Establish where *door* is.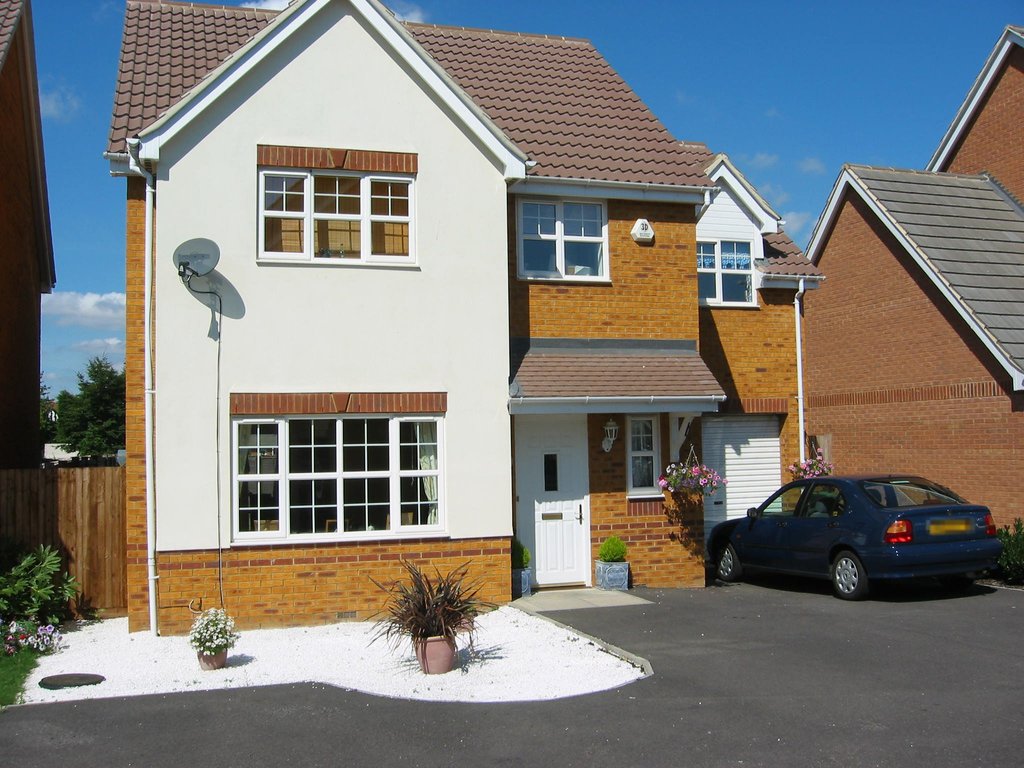
Established at box(527, 451, 596, 585).
